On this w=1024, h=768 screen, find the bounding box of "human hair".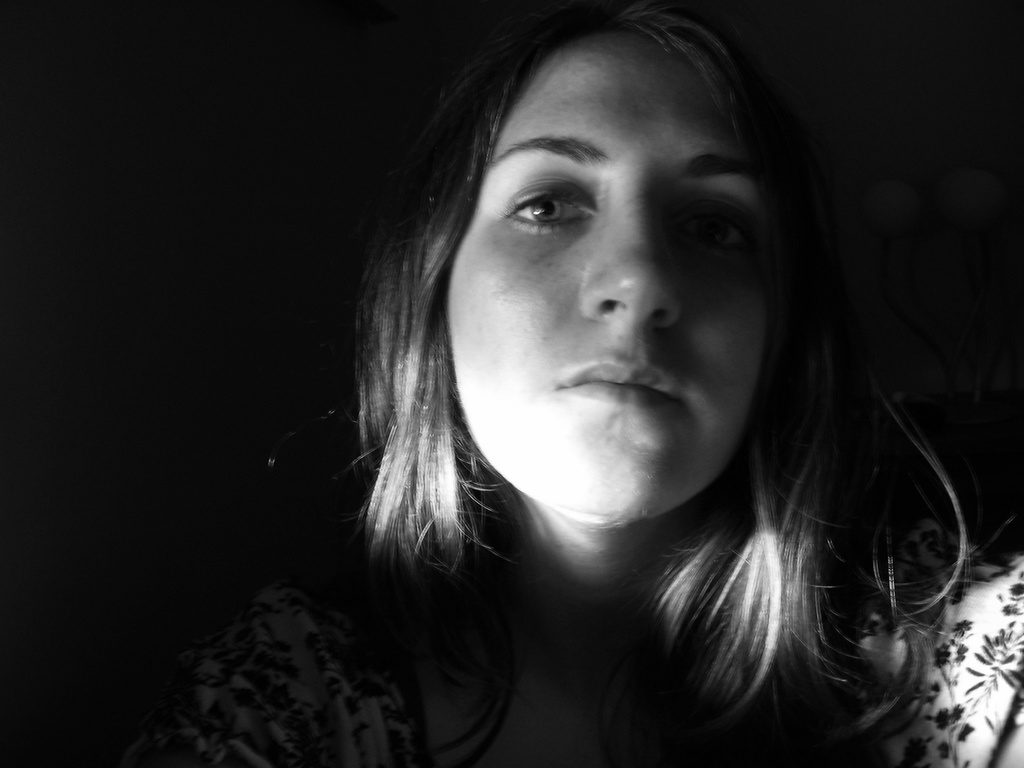
Bounding box: detection(355, 0, 969, 767).
